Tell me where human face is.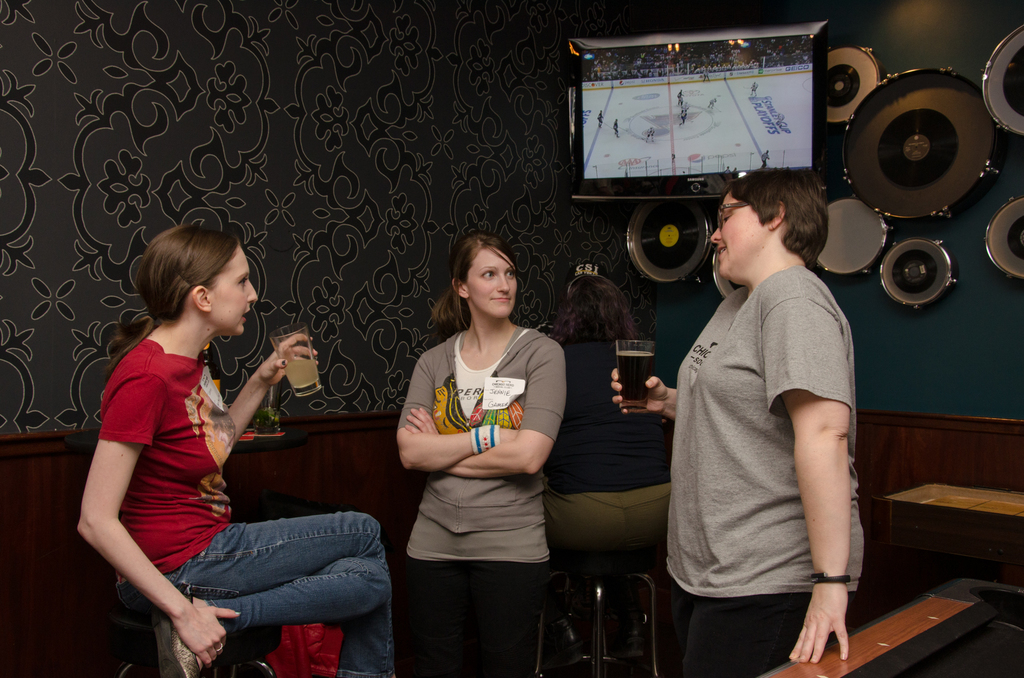
human face is at bbox=(212, 245, 258, 335).
